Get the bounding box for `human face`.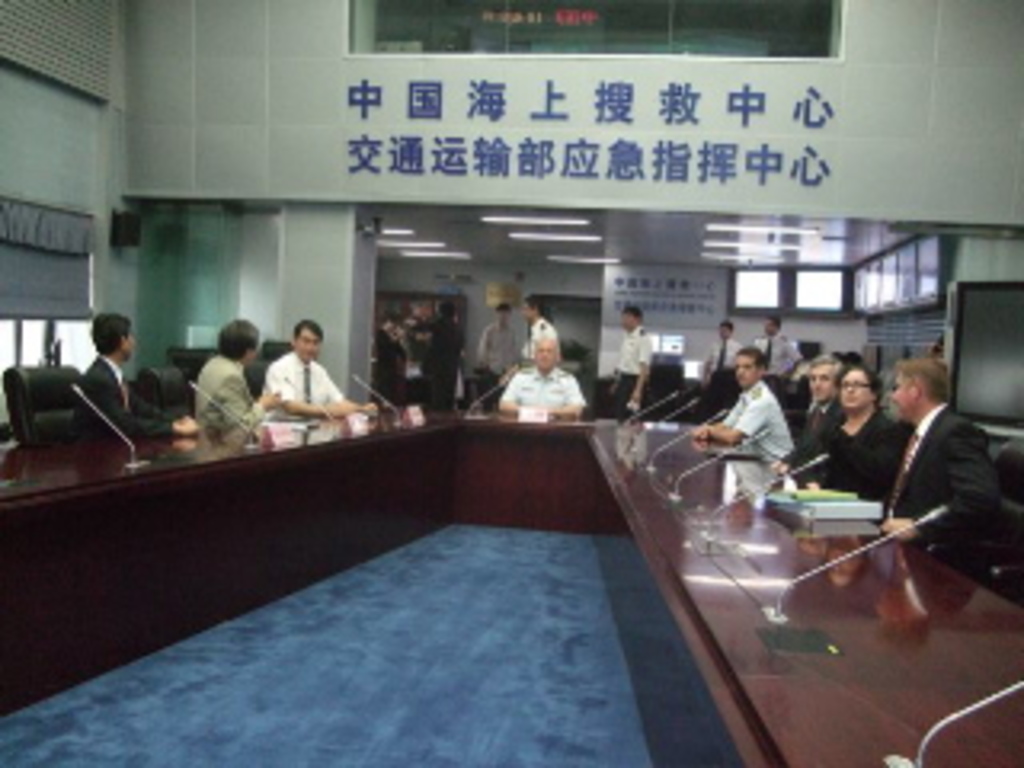
detection(806, 365, 842, 406).
